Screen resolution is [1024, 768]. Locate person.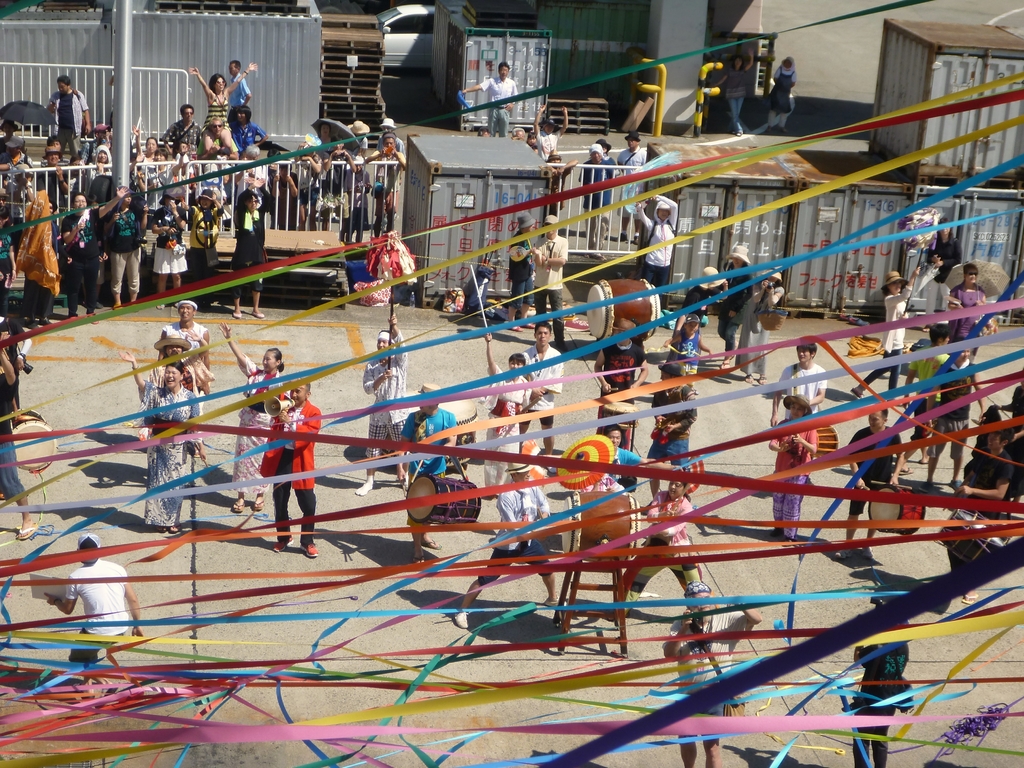
pyautogui.locateOnScreen(527, 213, 572, 349).
